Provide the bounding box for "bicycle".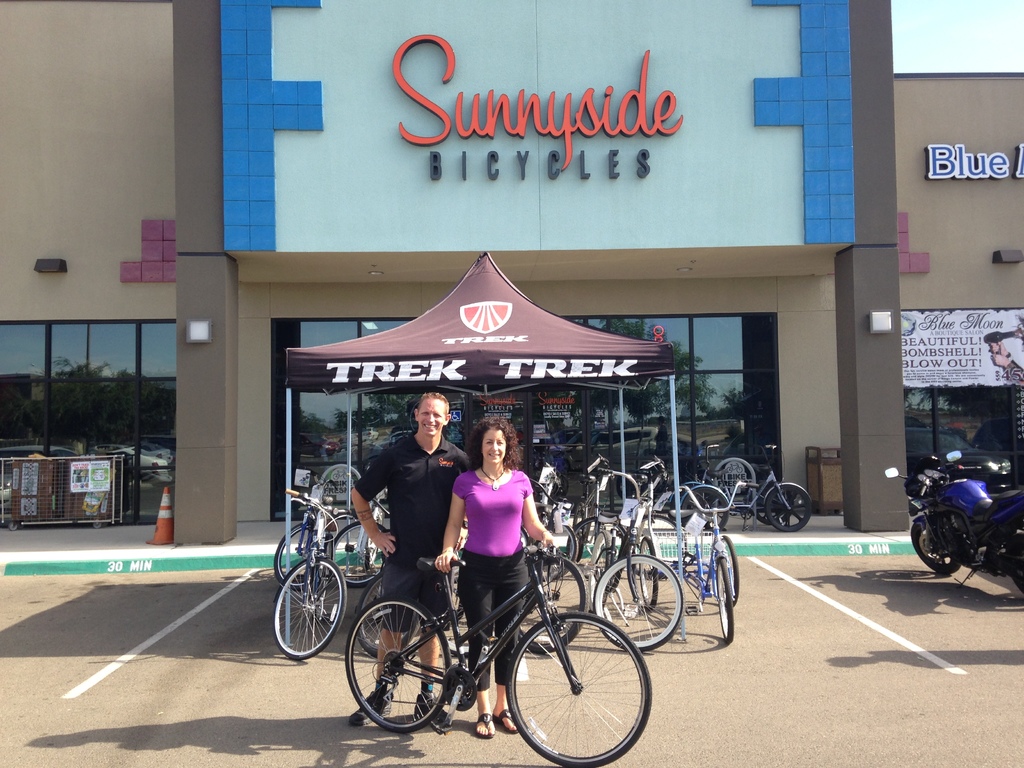
select_region(584, 492, 689, 655).
